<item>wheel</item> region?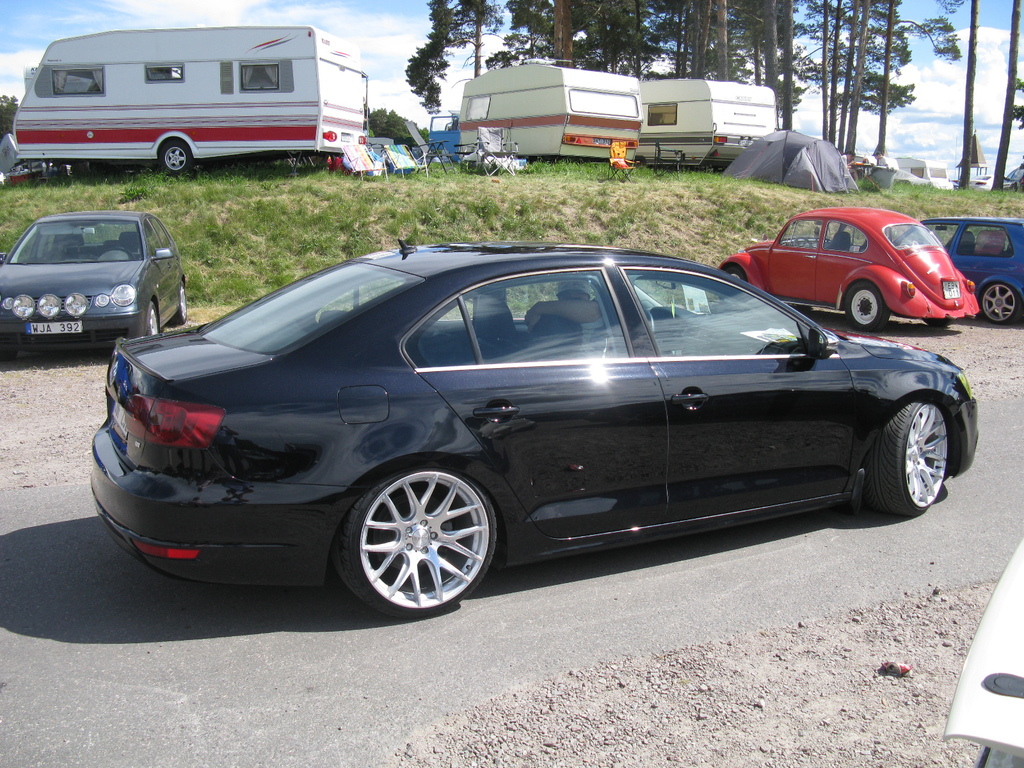
(158, 135, 194, 176)
